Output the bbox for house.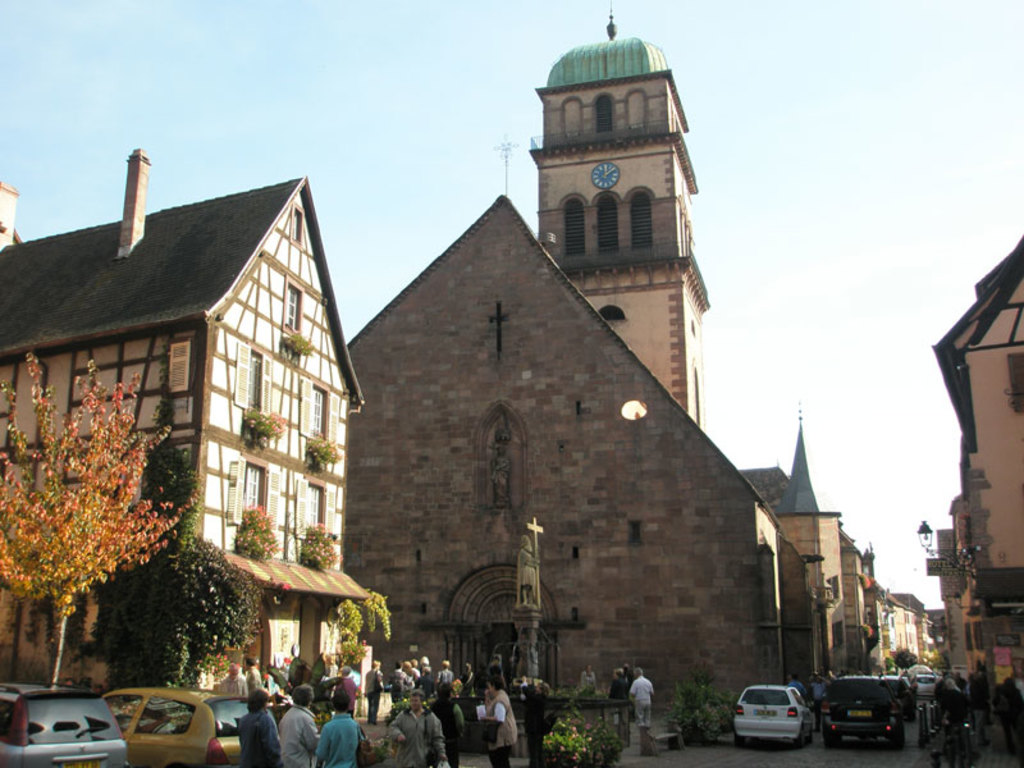
detection(20, 125, 362, 632).
